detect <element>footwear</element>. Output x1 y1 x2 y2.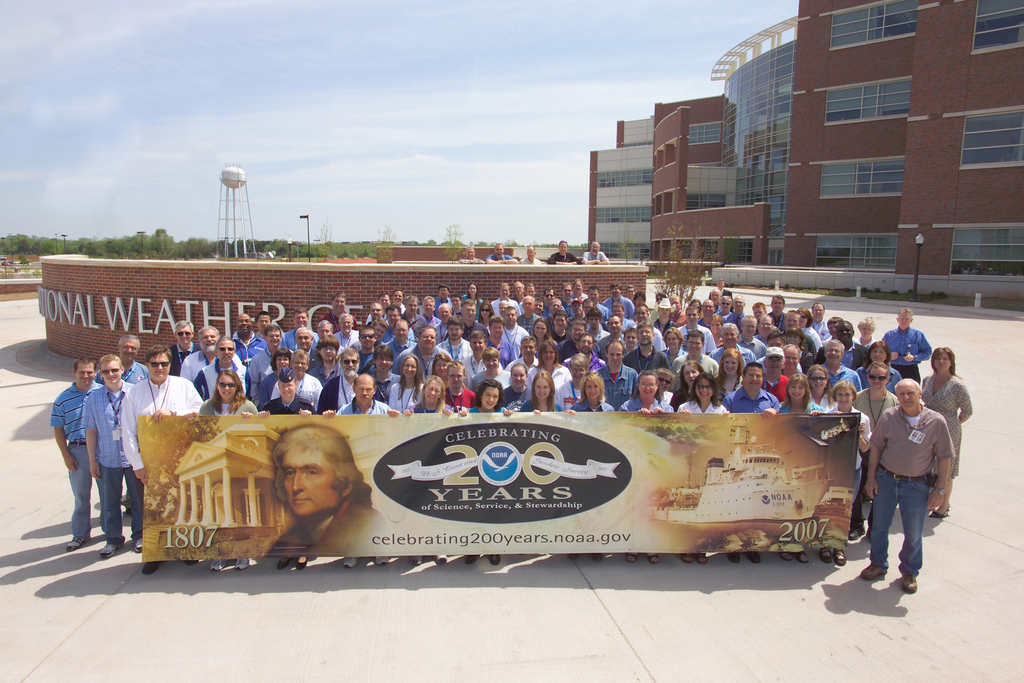
141 561 159 573.
